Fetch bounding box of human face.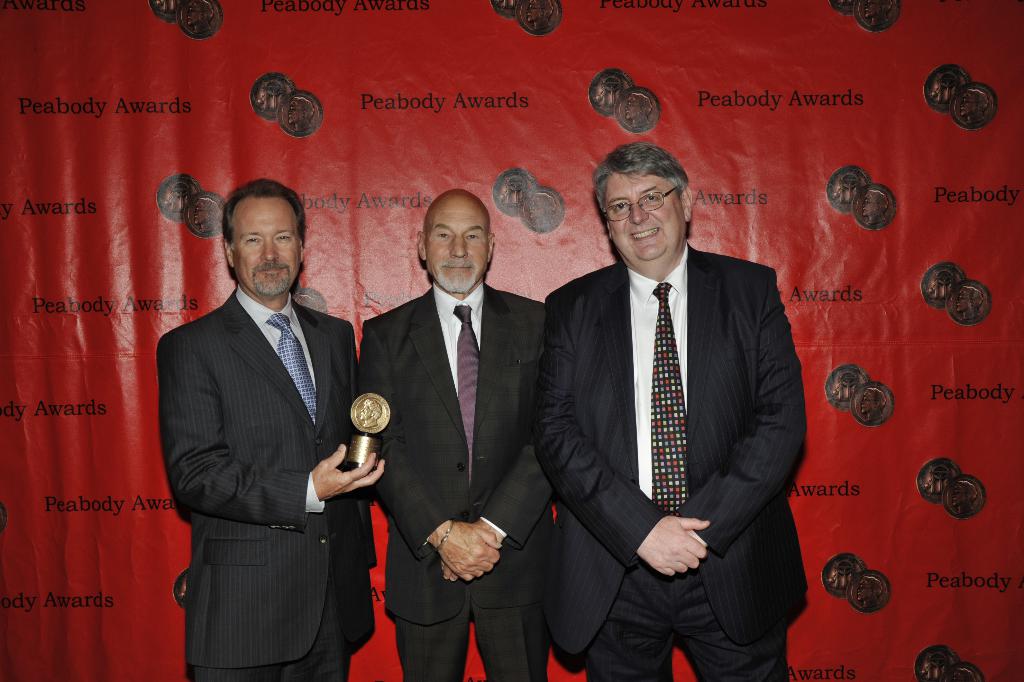
Bbox: {"left": 234, "top": 202, "right": 300, "bottom": 295}.
